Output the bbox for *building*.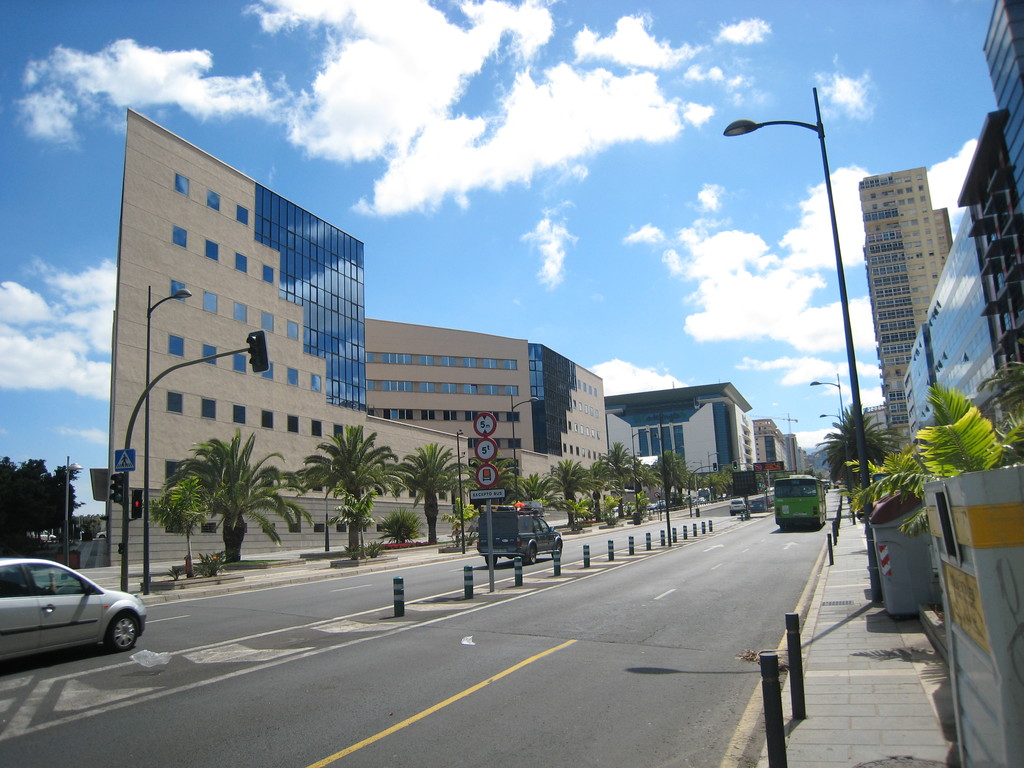
[609, 381, 755, 494].
